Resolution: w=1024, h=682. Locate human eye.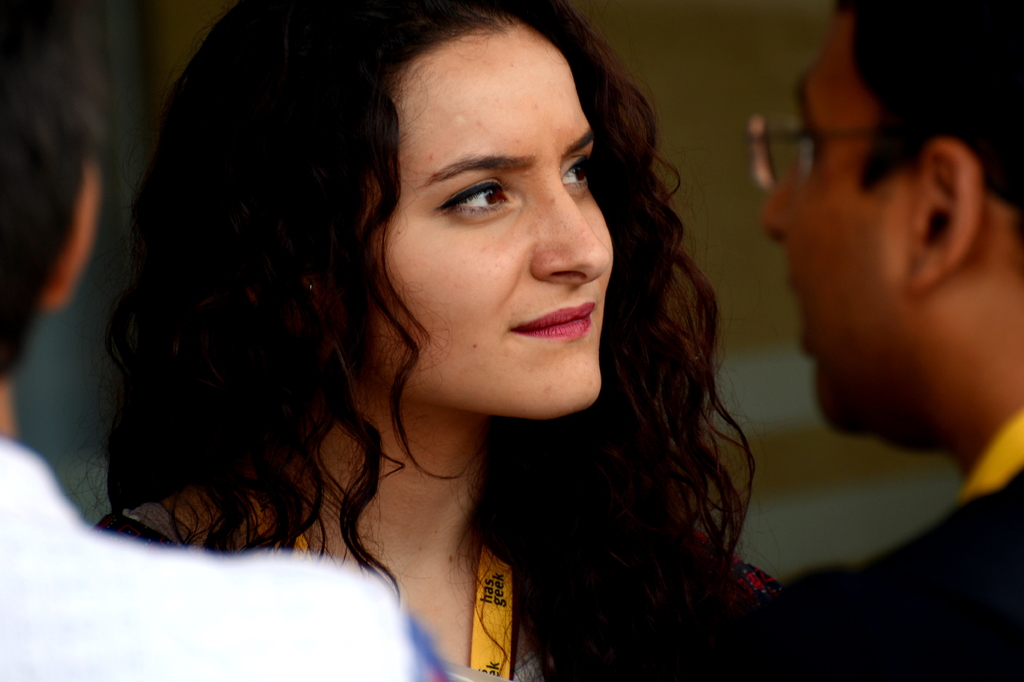
[x1=430, y1=168, x2=519, y2=225].
